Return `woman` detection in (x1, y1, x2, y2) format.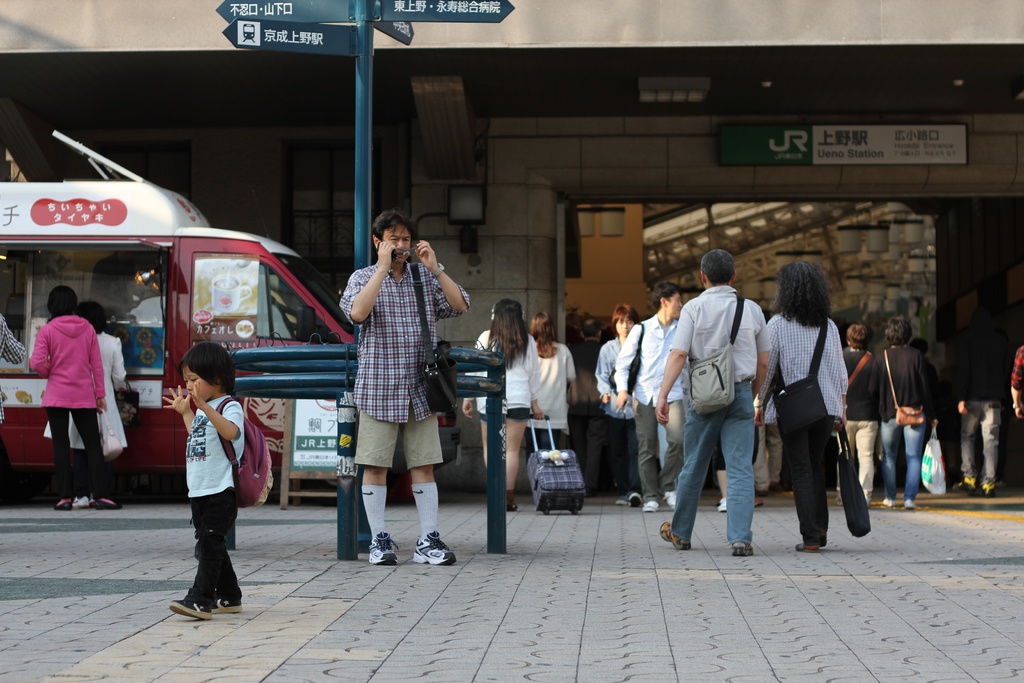
(27, 284, 118, 509).
